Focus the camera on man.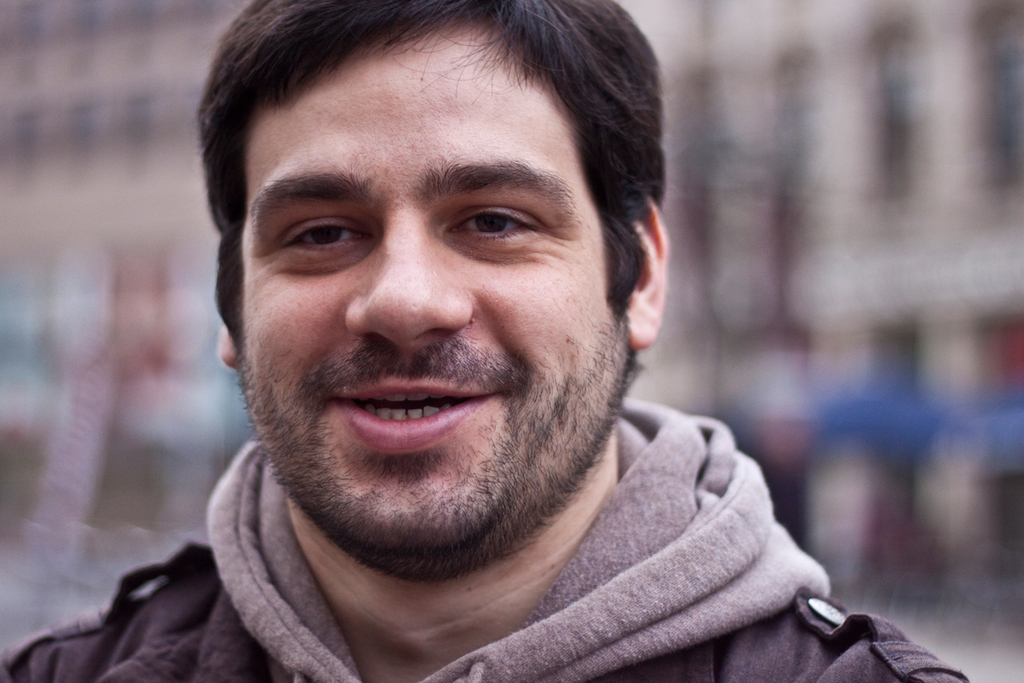
Focus region: (x1=11, y1=12, x2=950, y2=682).
